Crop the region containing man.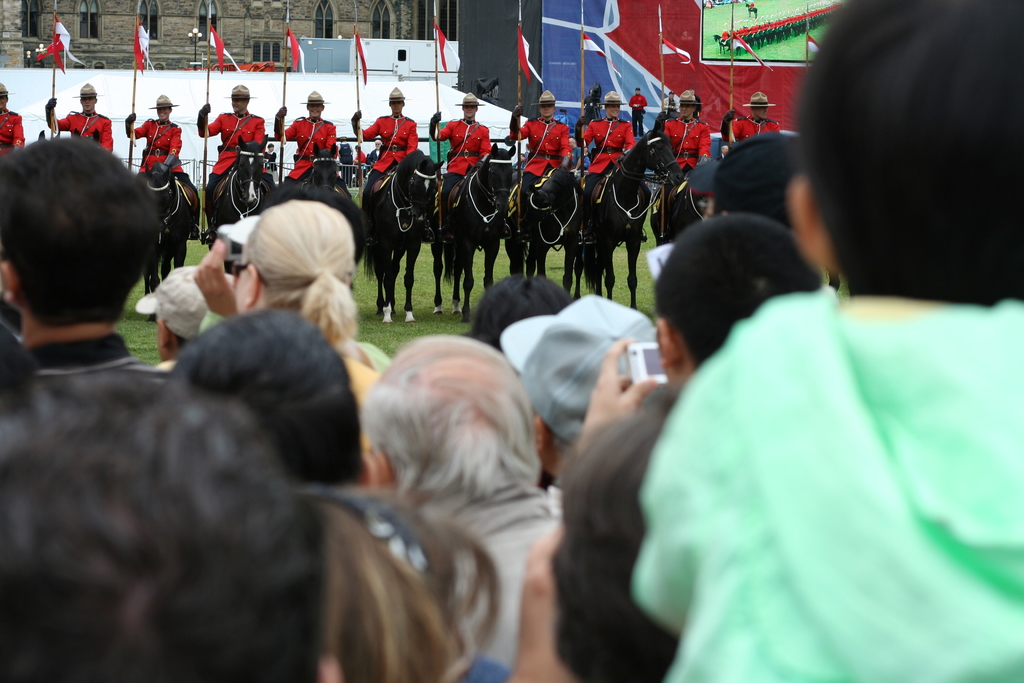
Crop region: <region>662, 90, 686, 115</region>.
